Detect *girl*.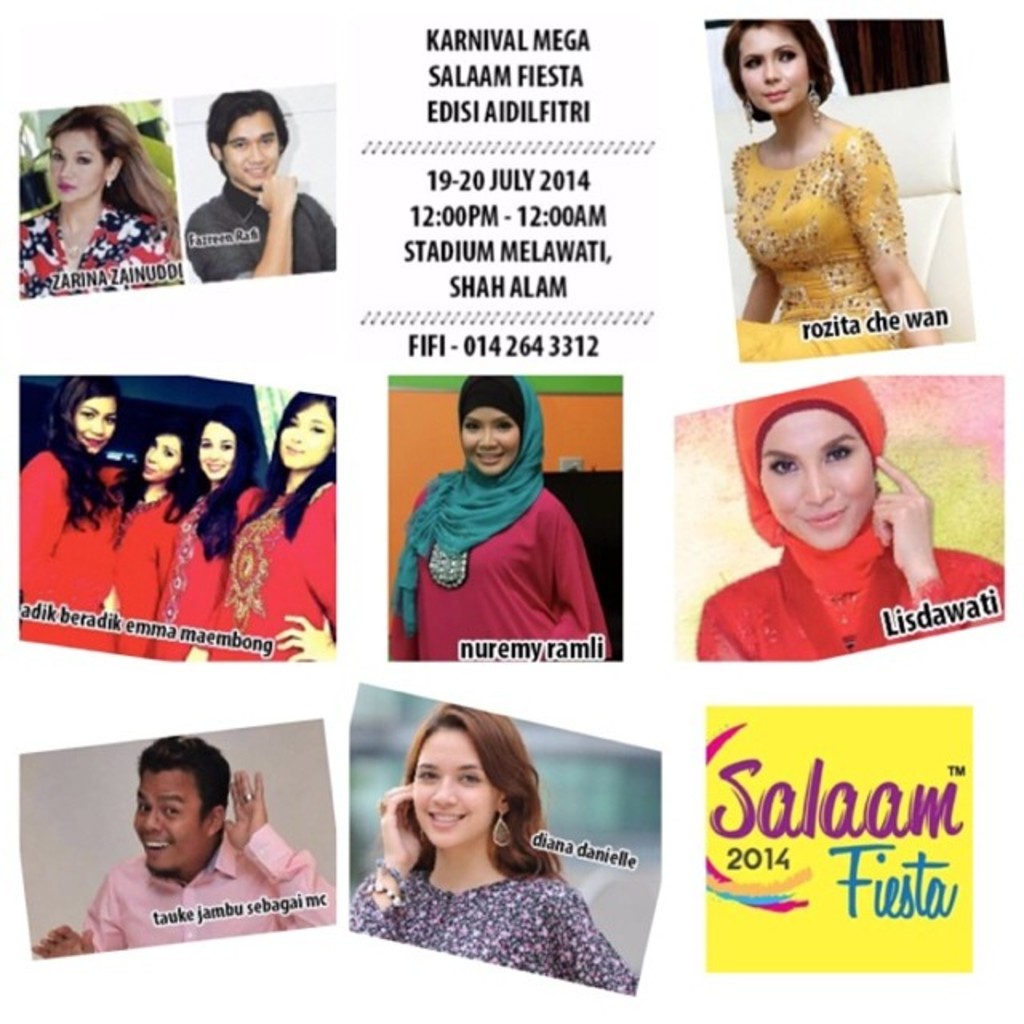
Detected at 344:706:635:990.
